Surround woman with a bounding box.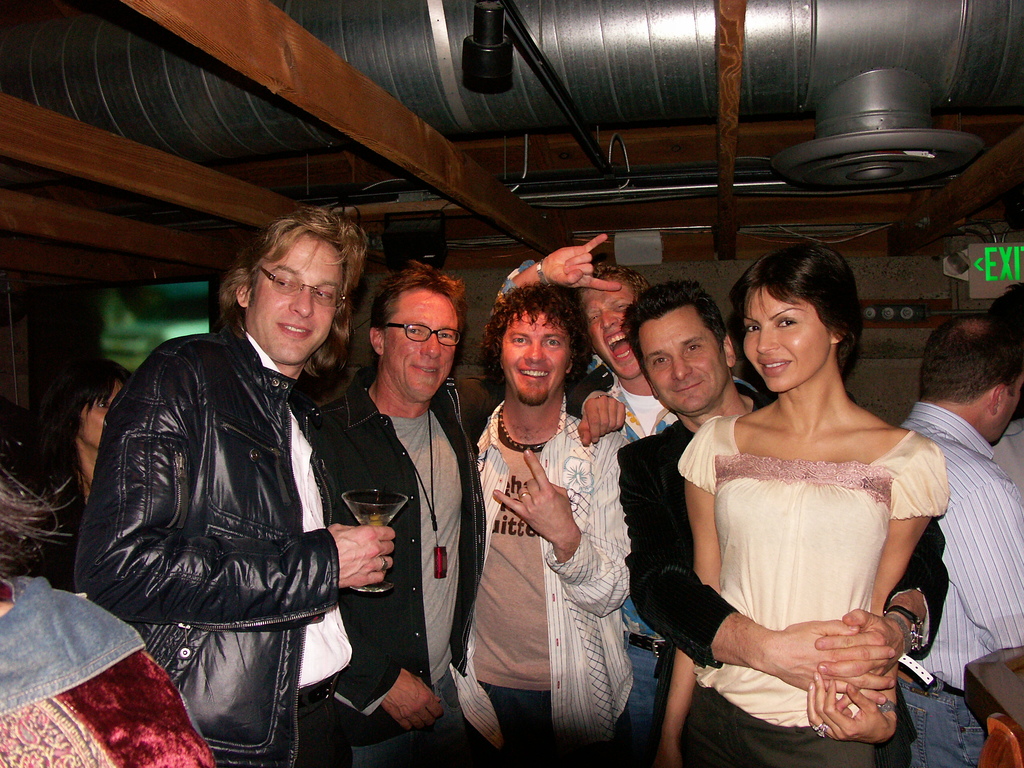
bbox=(660, 242, 950, 767).
